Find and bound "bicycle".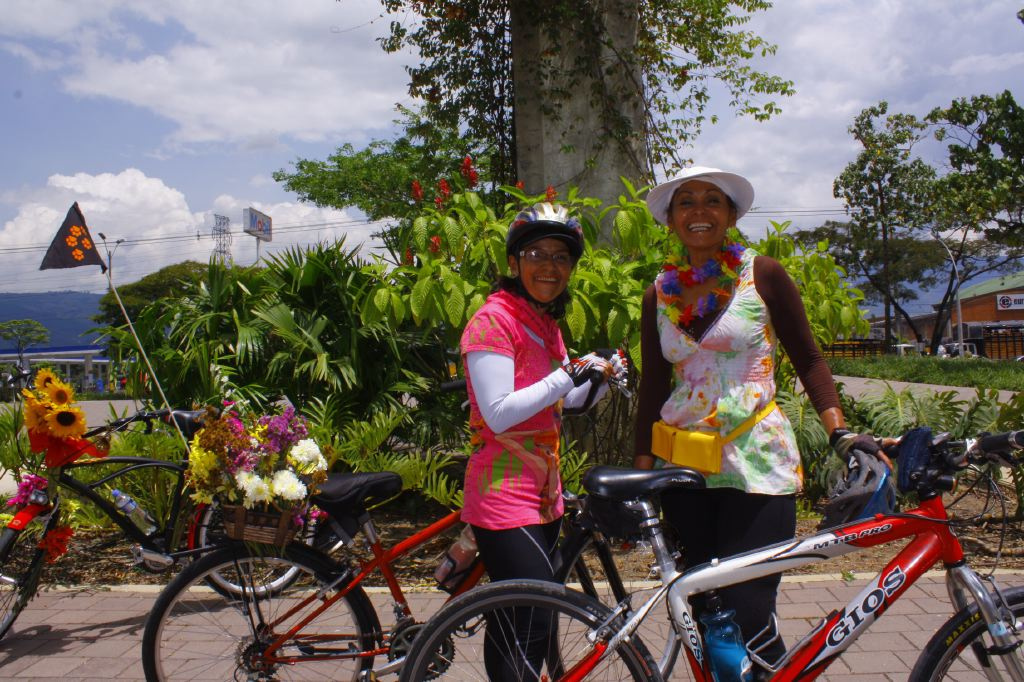
Bound: BBox(140, 457, 634, 677).
